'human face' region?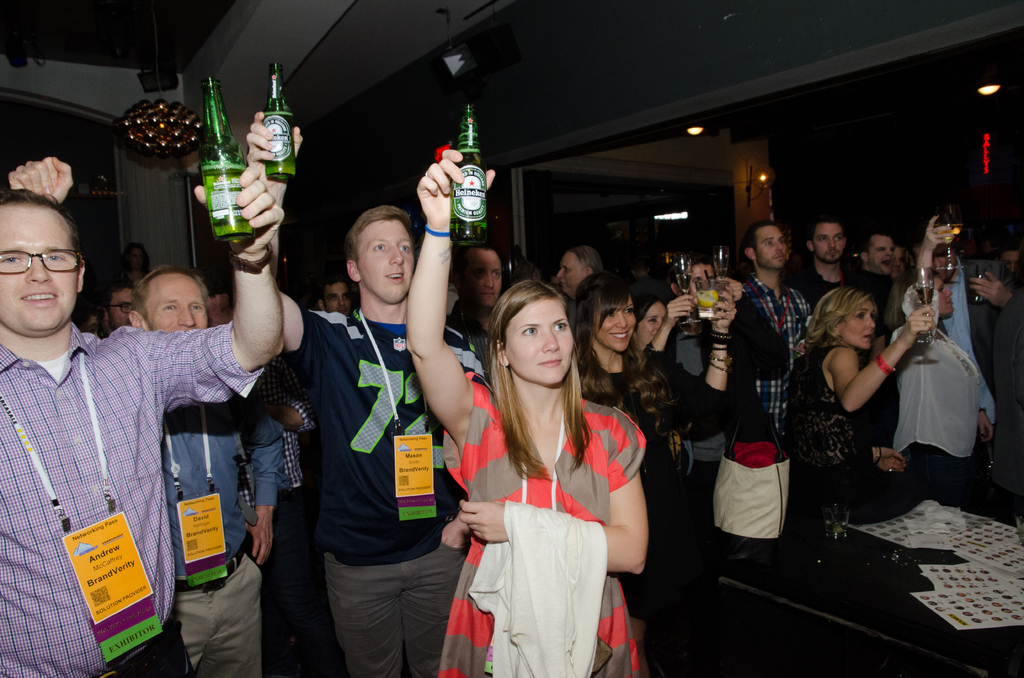
(812, 218, 845, 261)
